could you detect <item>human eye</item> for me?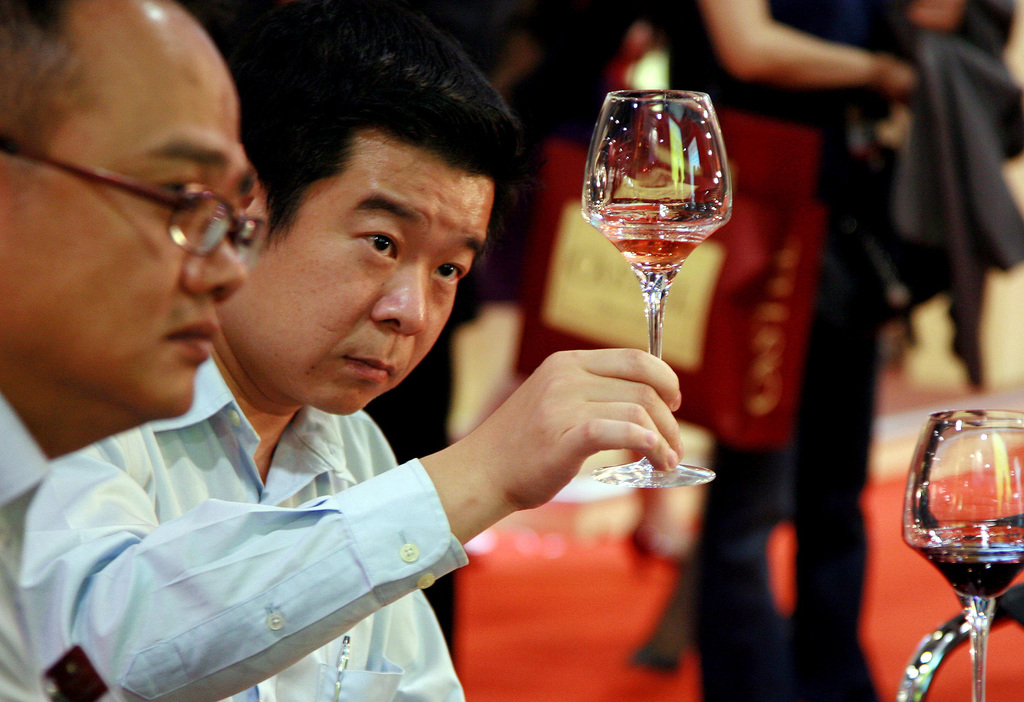
Detection result: rect(147, 174, 211, 215).
